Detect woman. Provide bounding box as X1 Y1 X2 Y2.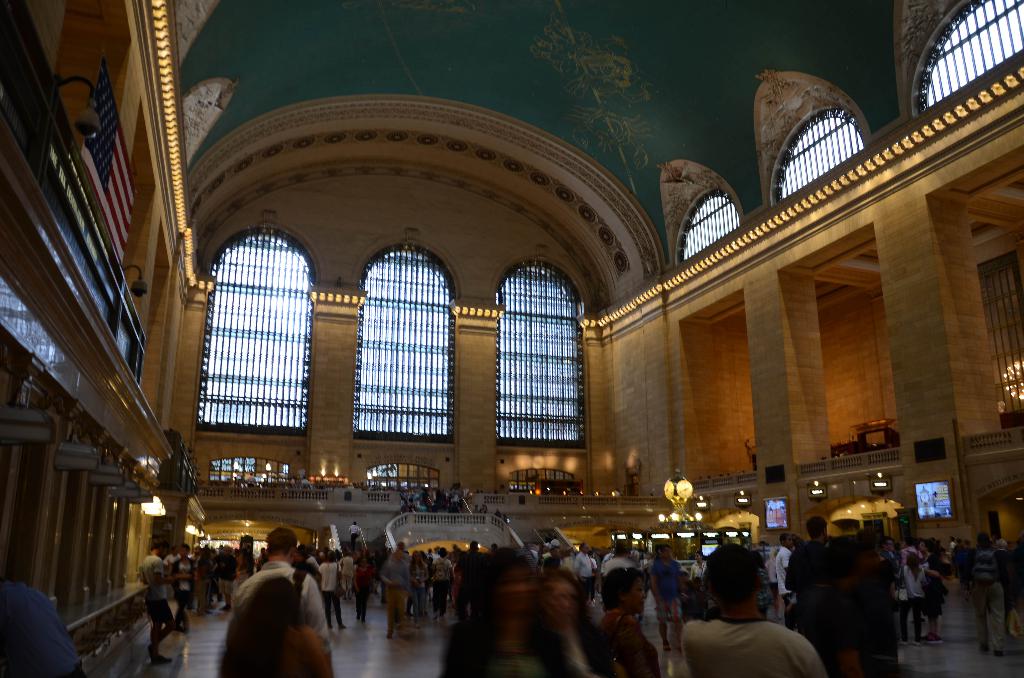
440 546 595 677.
